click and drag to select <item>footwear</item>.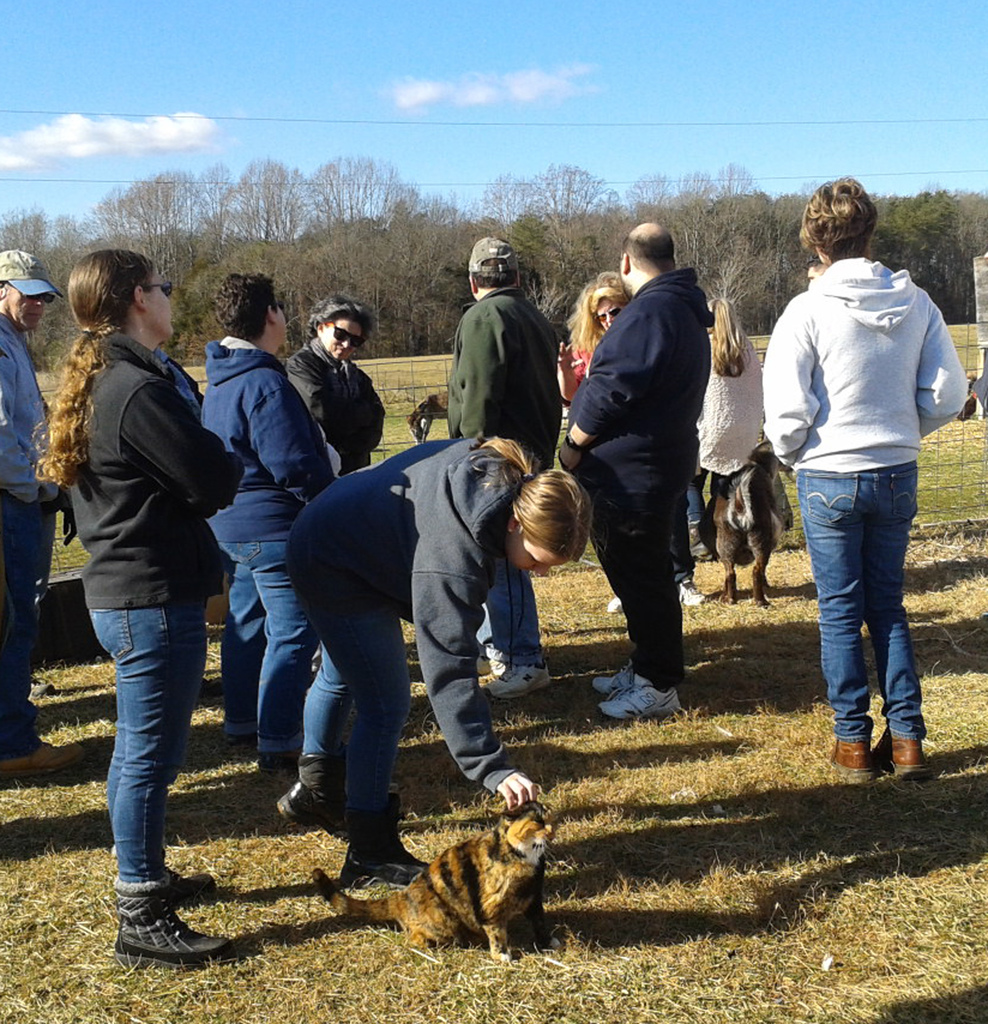
Selection: detection(676, 572, 709, 607).
